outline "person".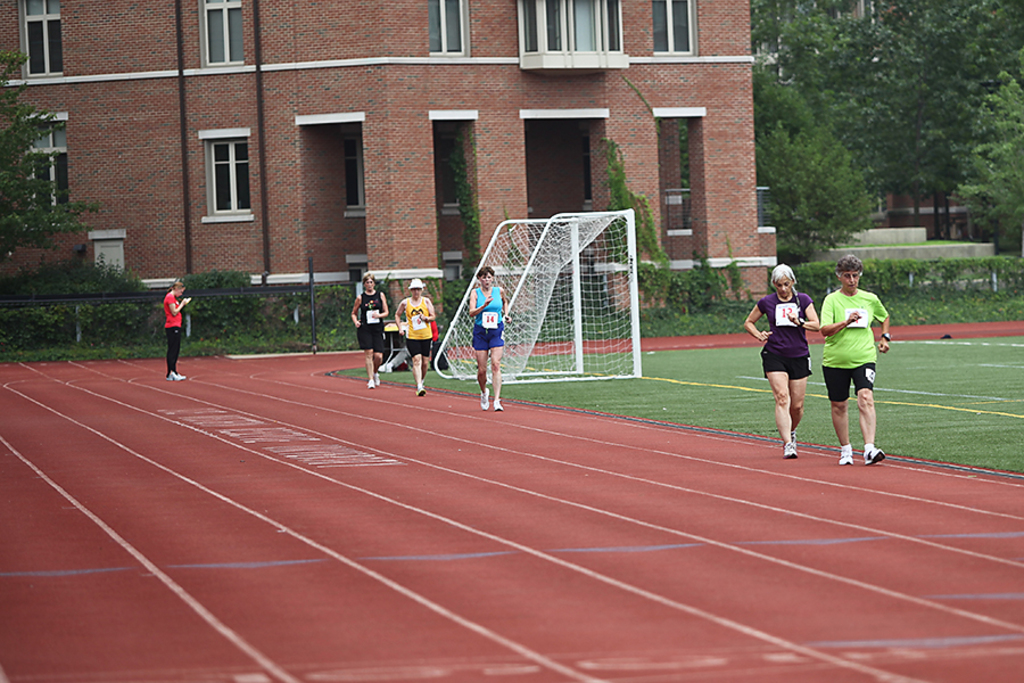
Outline: detection(819, 253, 889, 467).
